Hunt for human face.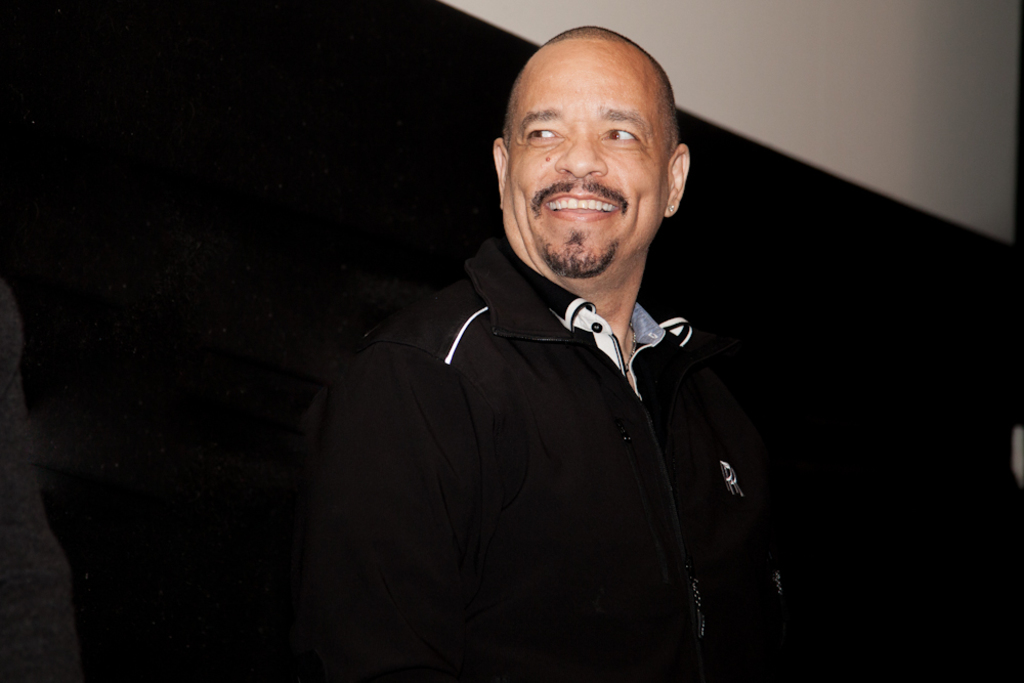
Hunted down at [500,44,668,283].
